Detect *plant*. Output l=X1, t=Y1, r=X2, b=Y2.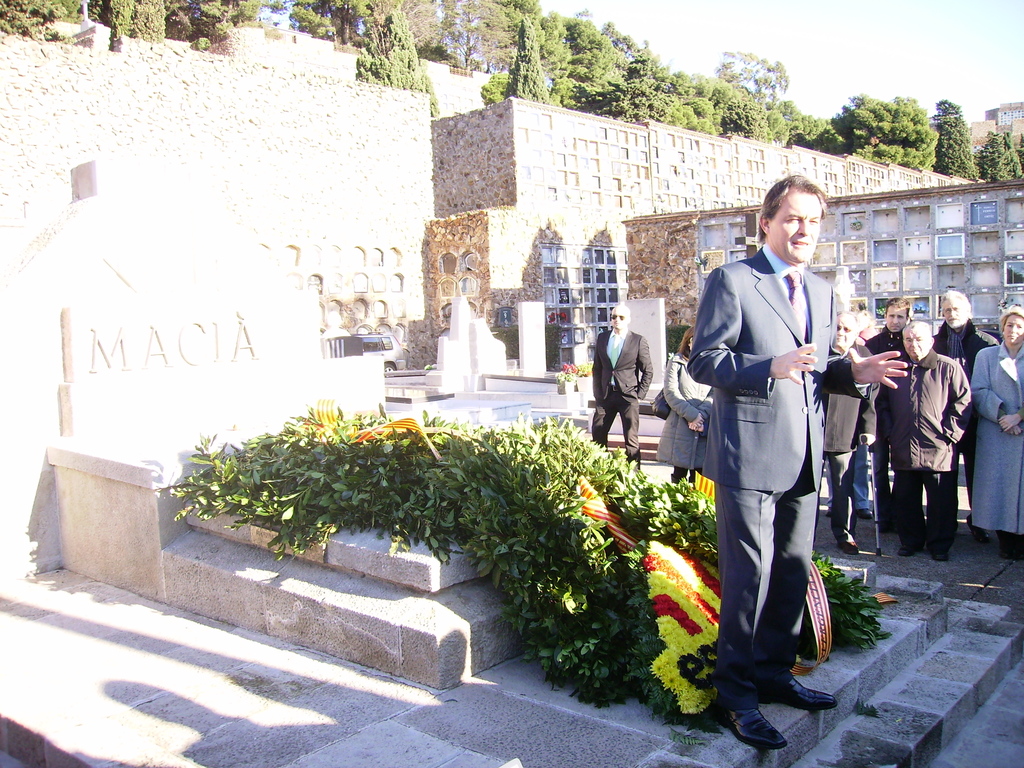
l=557, t=363, r=586, b=381.
